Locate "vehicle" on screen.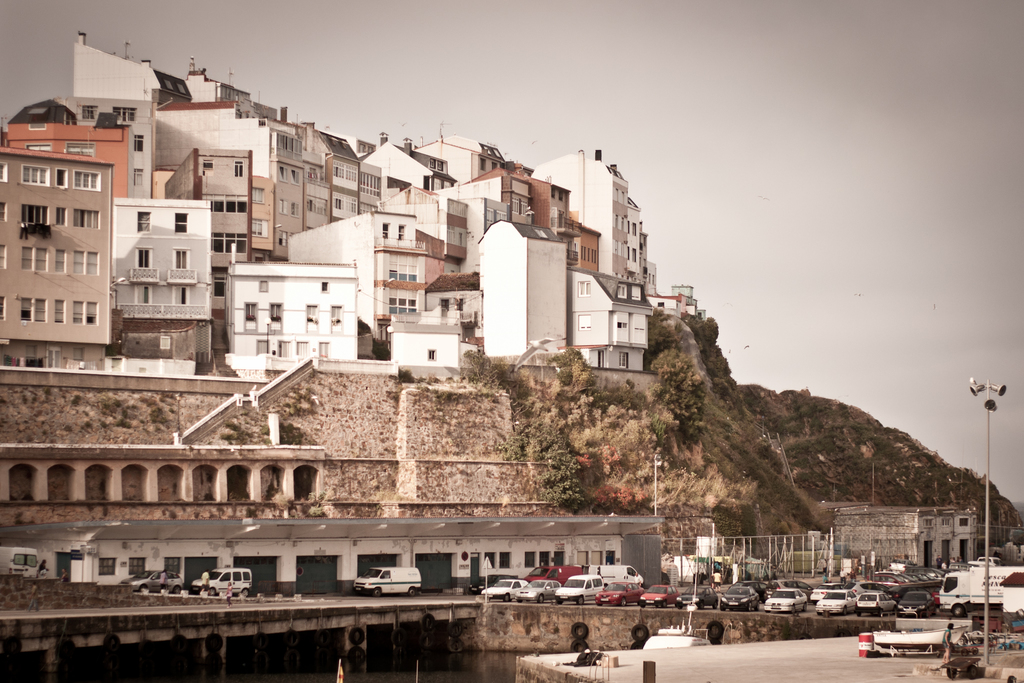
On screen at 190,563,250,588.
